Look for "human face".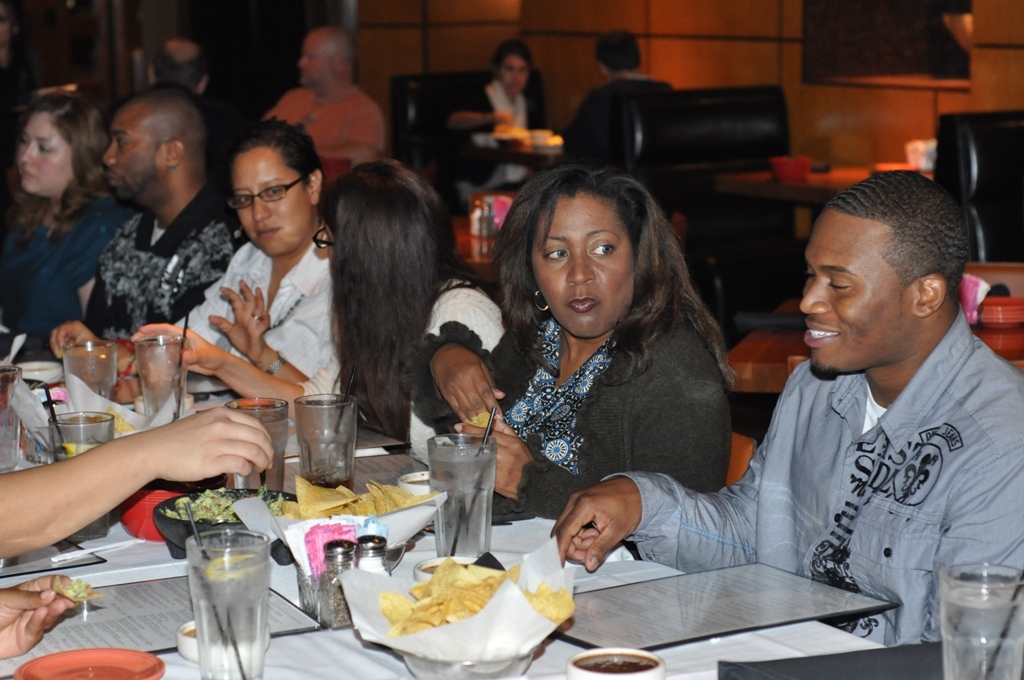
Found: crop(533, 193, 631, 335).
